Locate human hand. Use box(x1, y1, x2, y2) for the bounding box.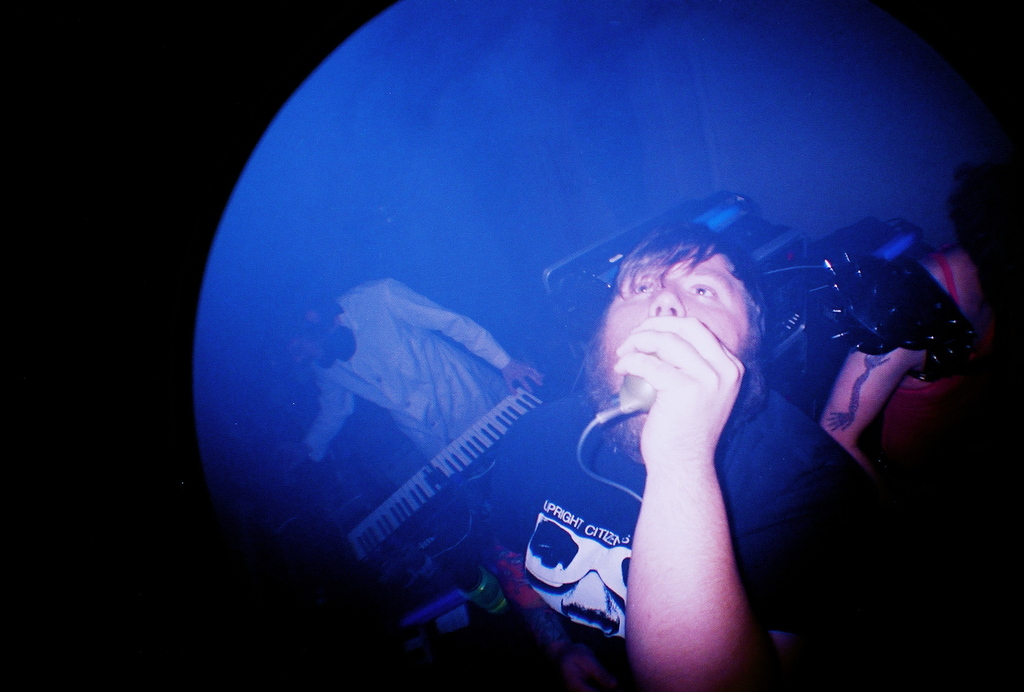
box(605, 311, 744, 466).
